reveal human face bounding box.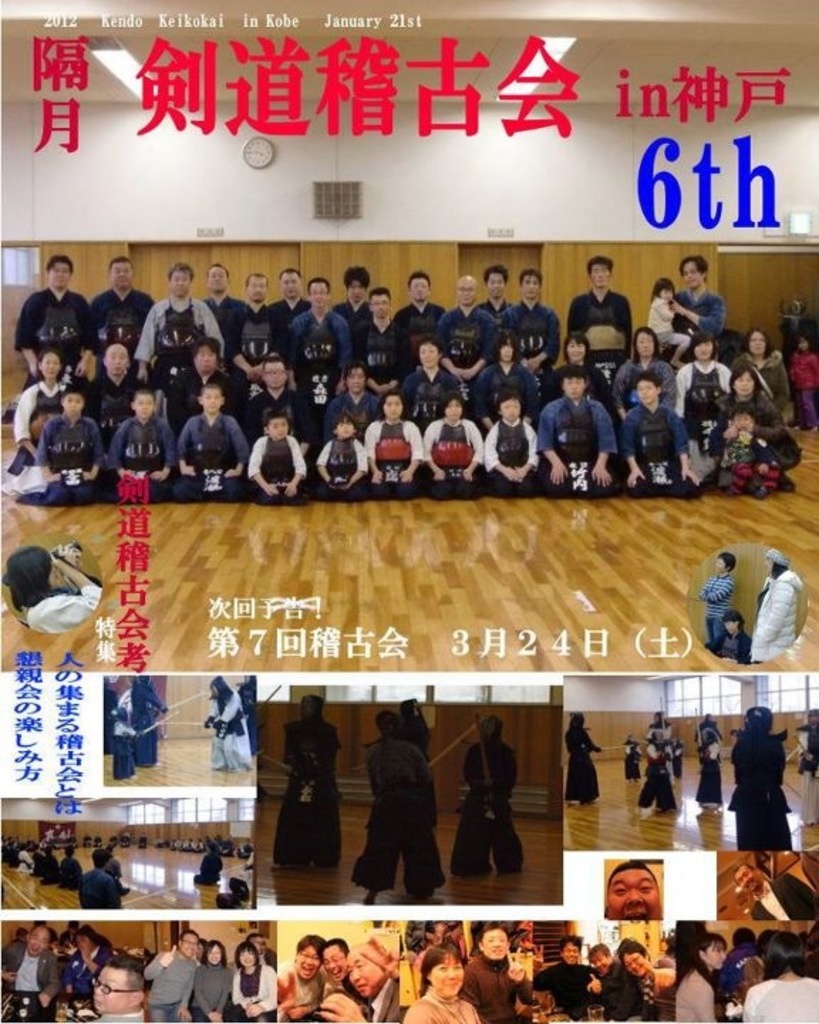
Revealed: (left=587, top=259, right=610, bottom=287).
